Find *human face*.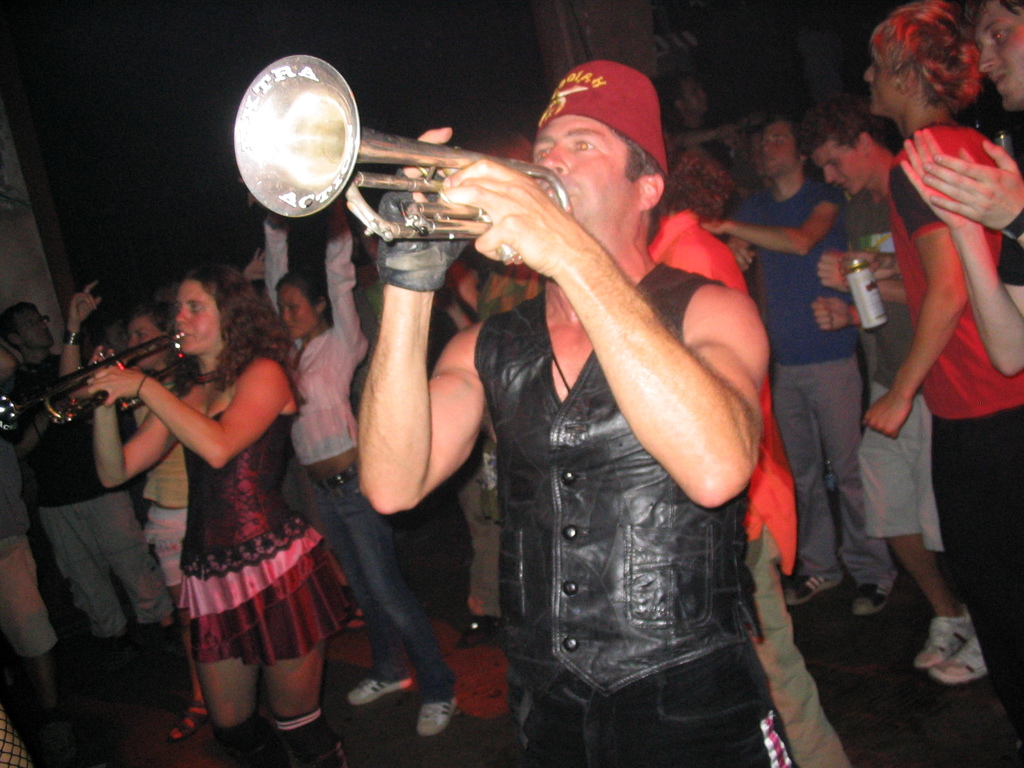
bbox=(170, 276, 220, 356).
